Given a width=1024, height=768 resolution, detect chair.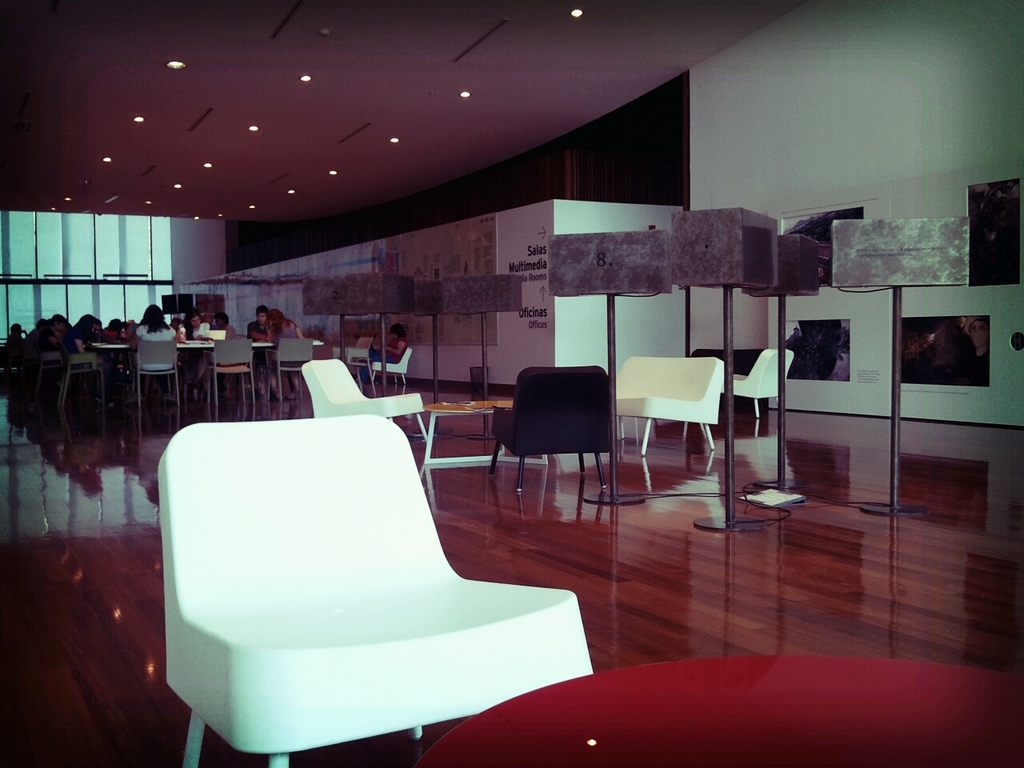
pyautogui.locateOnScreen(717, 349, 797, 419).
